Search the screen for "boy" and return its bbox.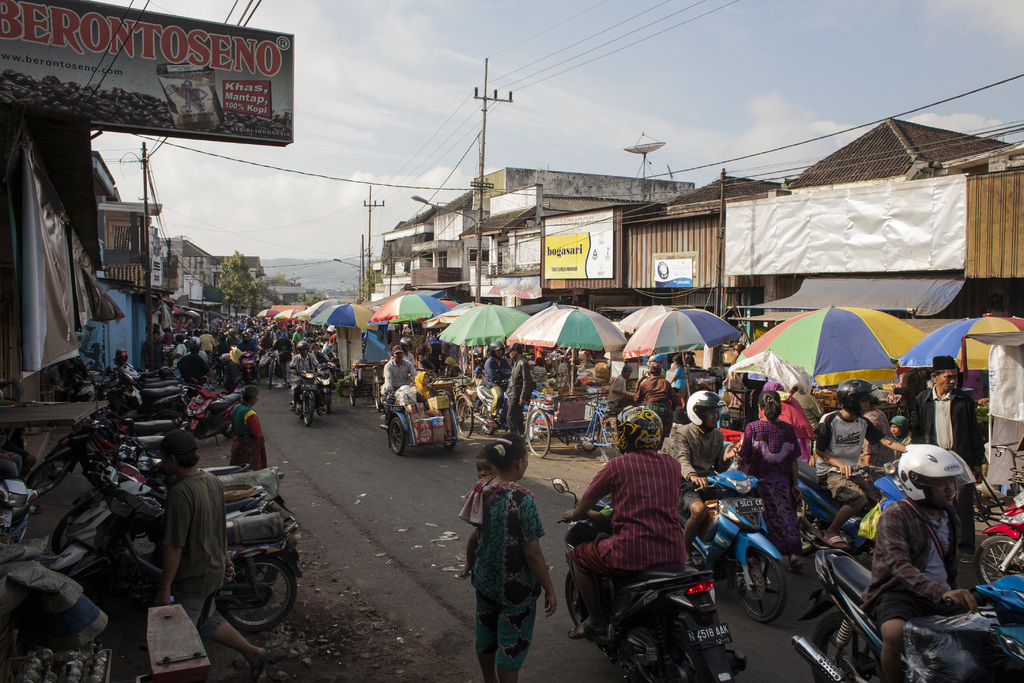
Found: 159/426/272/682.
